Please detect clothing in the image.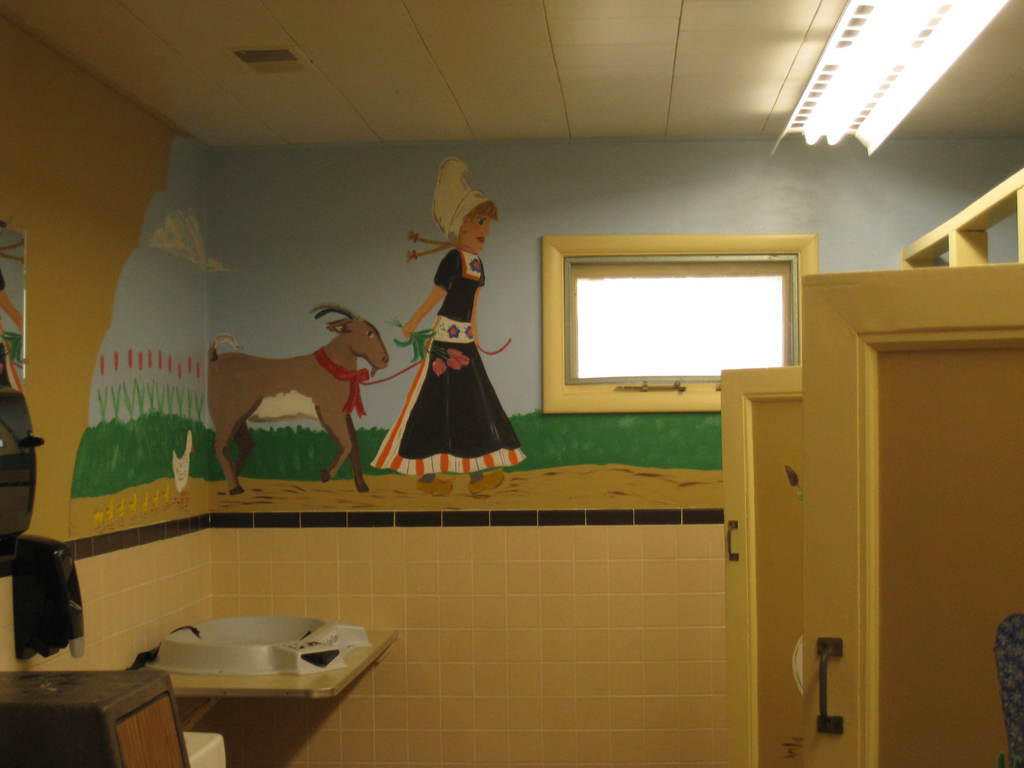
box=[368, 250, 531, 477].
